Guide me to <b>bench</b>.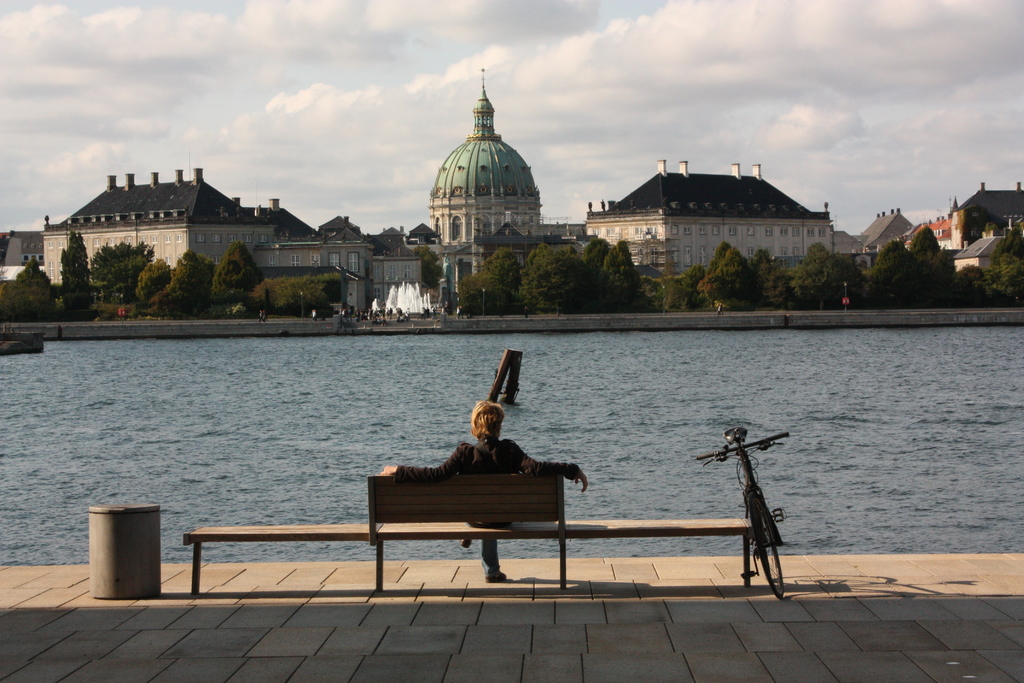
Guidance: 182,518,748,585.
